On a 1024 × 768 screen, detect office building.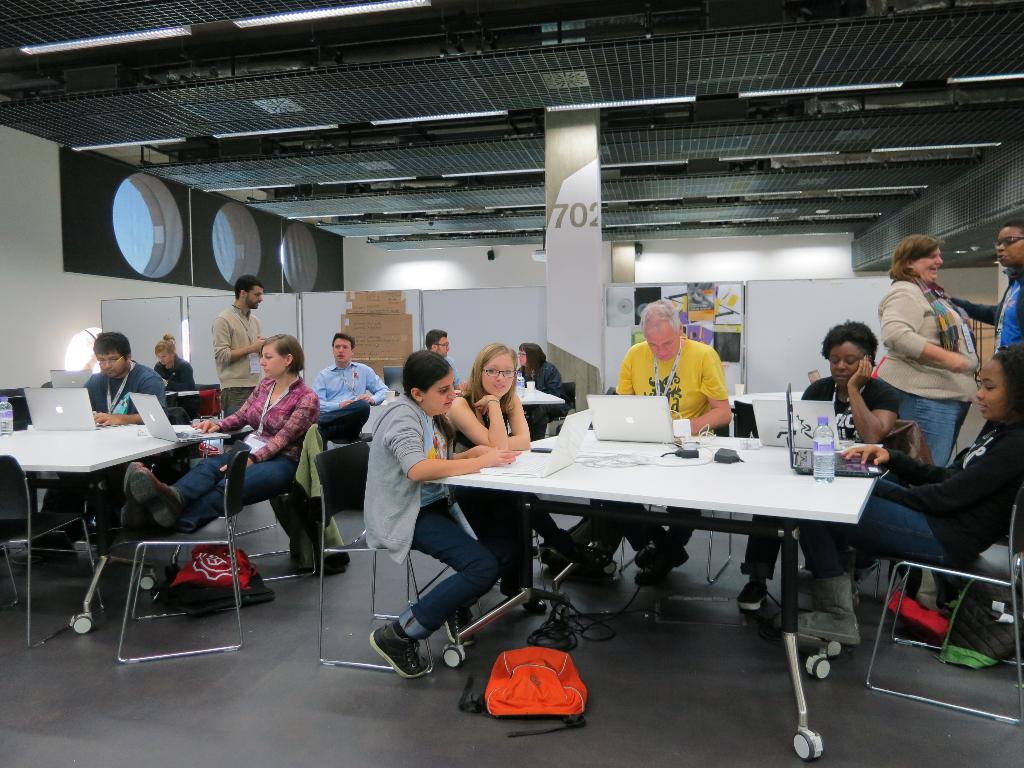
<region>53, 30, 972, 743</region>.
